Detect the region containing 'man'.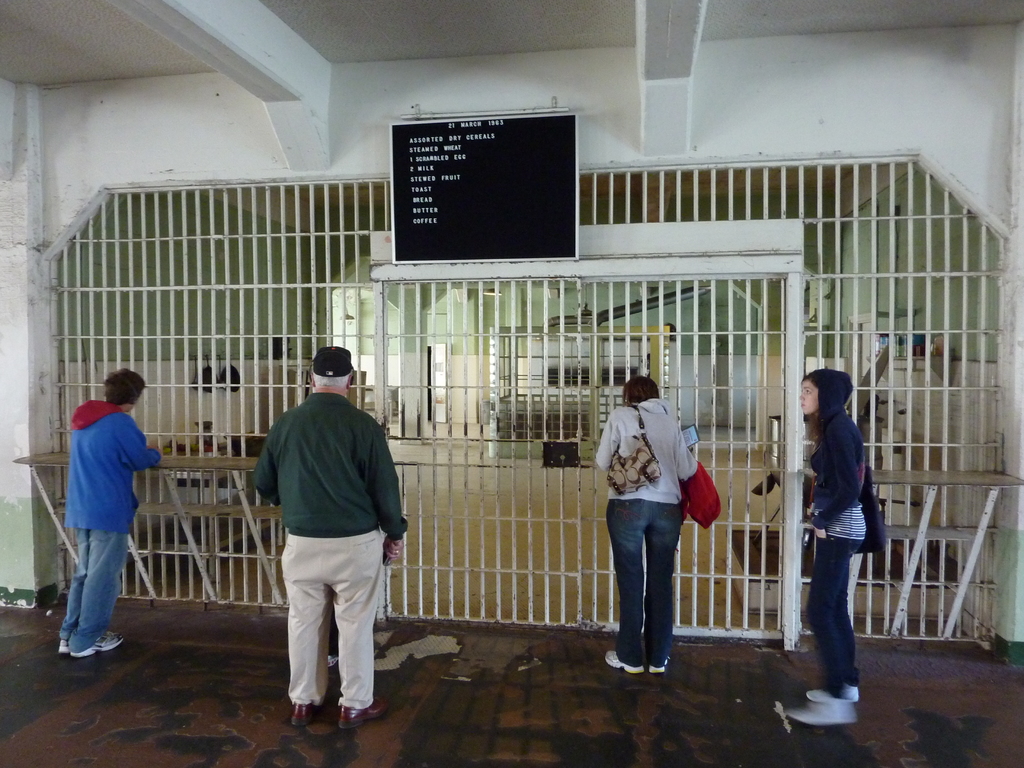
select_region(66, 365, 165, 664).
